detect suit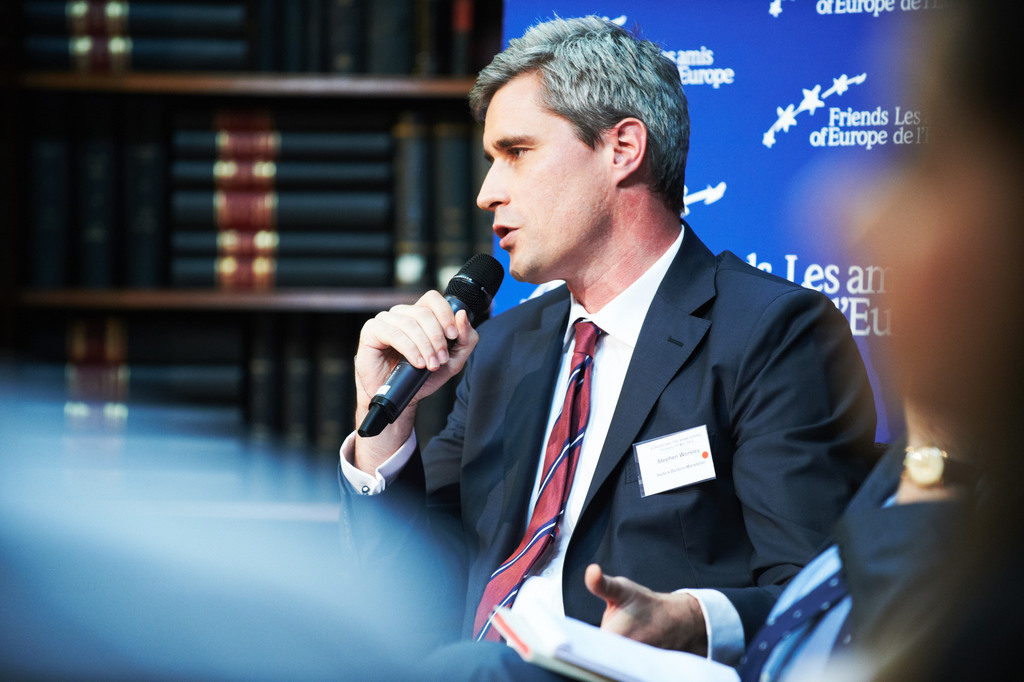
BBox(348, 112, 900, 650)
